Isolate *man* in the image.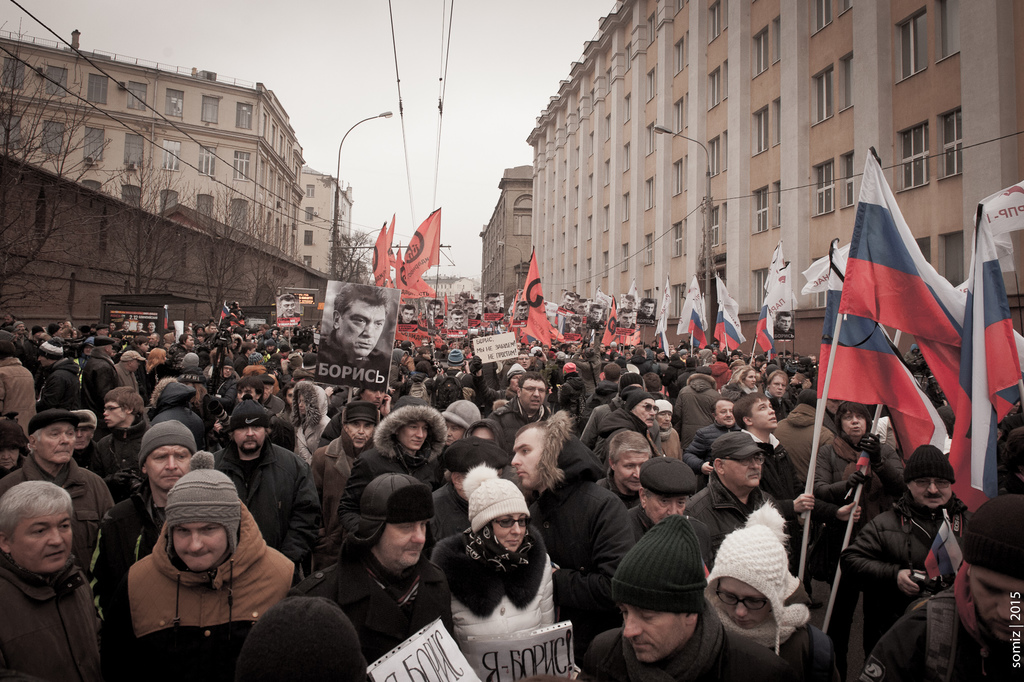
Isolated region: [x1=99, y1=419, x2=196, y2=578].
